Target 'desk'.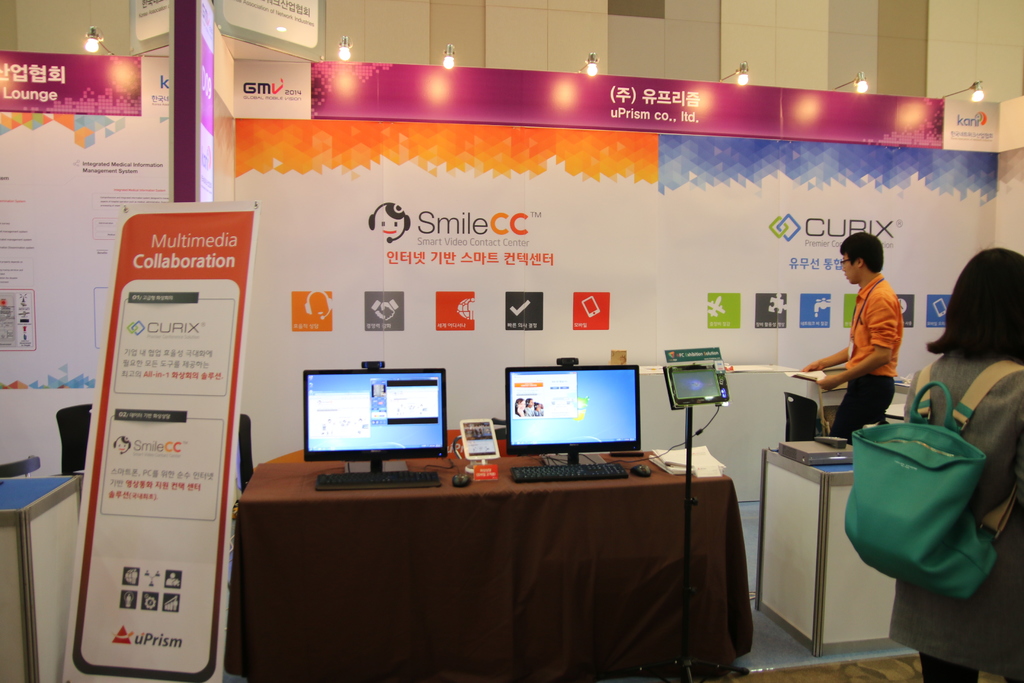
Target region: pyautogui.locateOnScreen(216, 442, 762, 664).
